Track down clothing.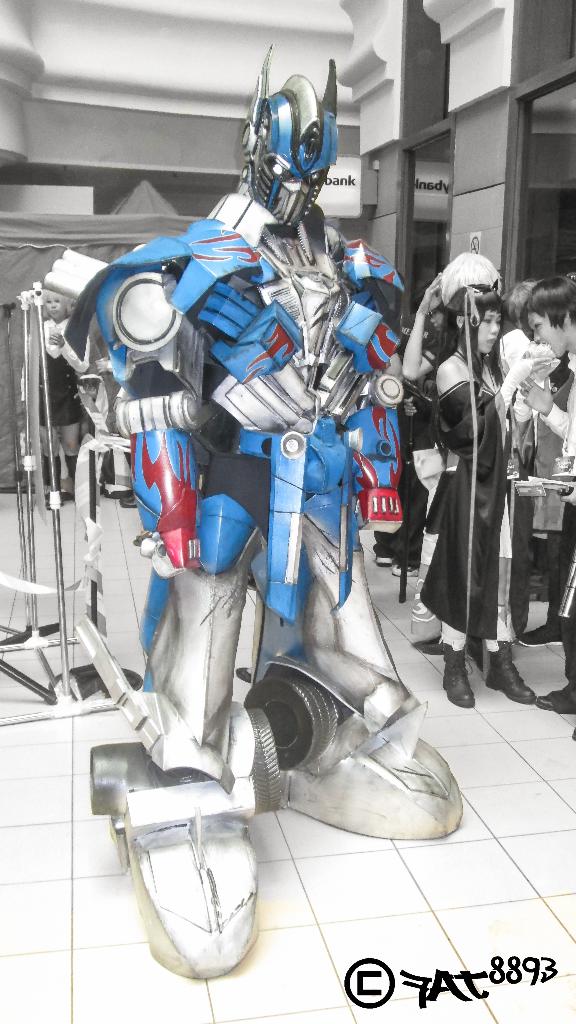
Tracked to [x1=370, y1=309, x2=436, y2=572].
